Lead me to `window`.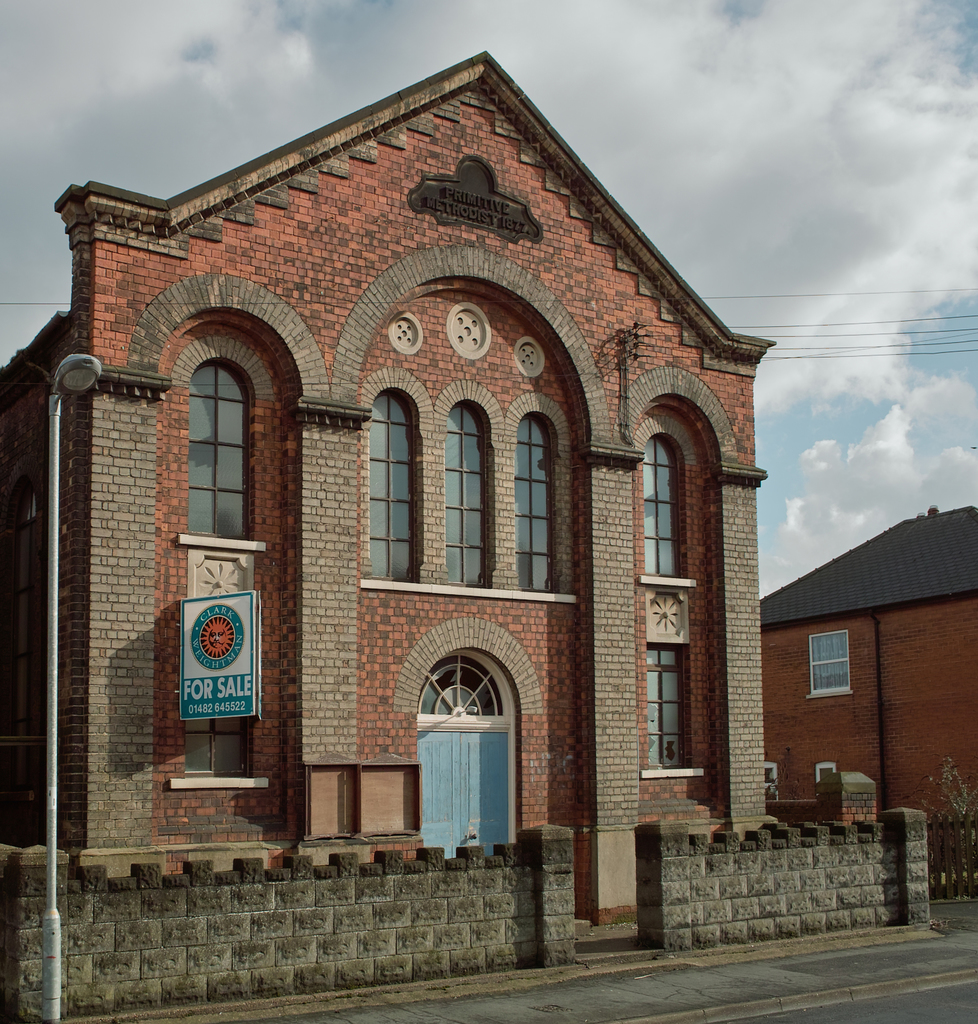
Lead to locate(639, 637, 688, 772).
